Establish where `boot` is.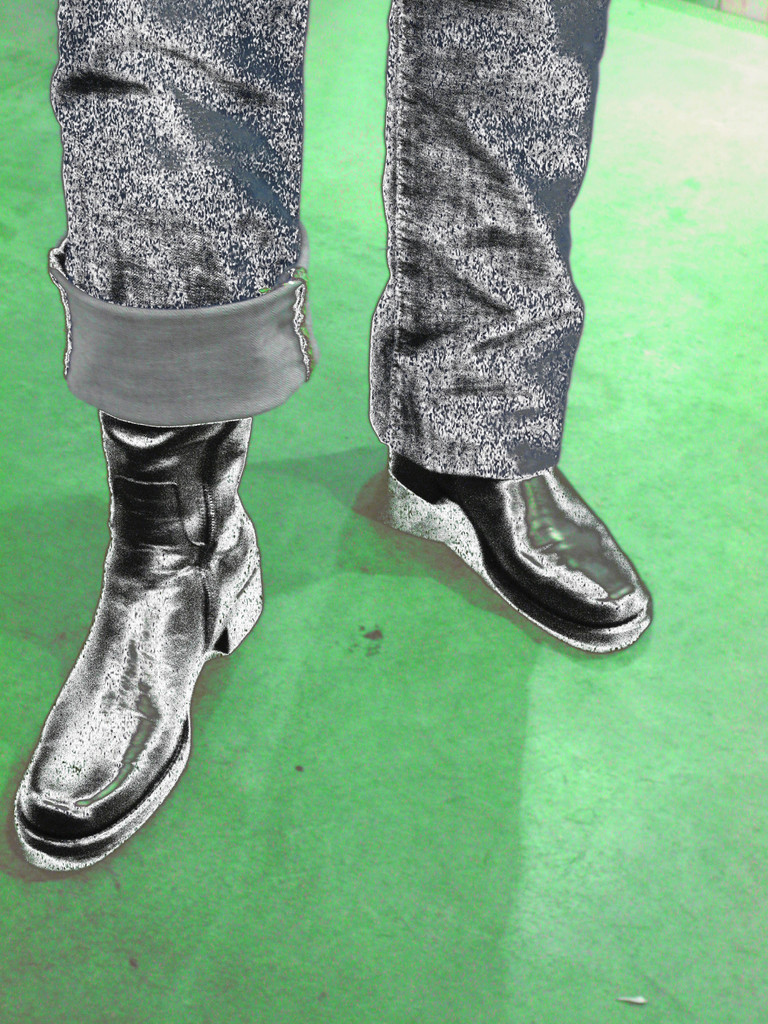
Established at crop(385, 464, 675, 665).
